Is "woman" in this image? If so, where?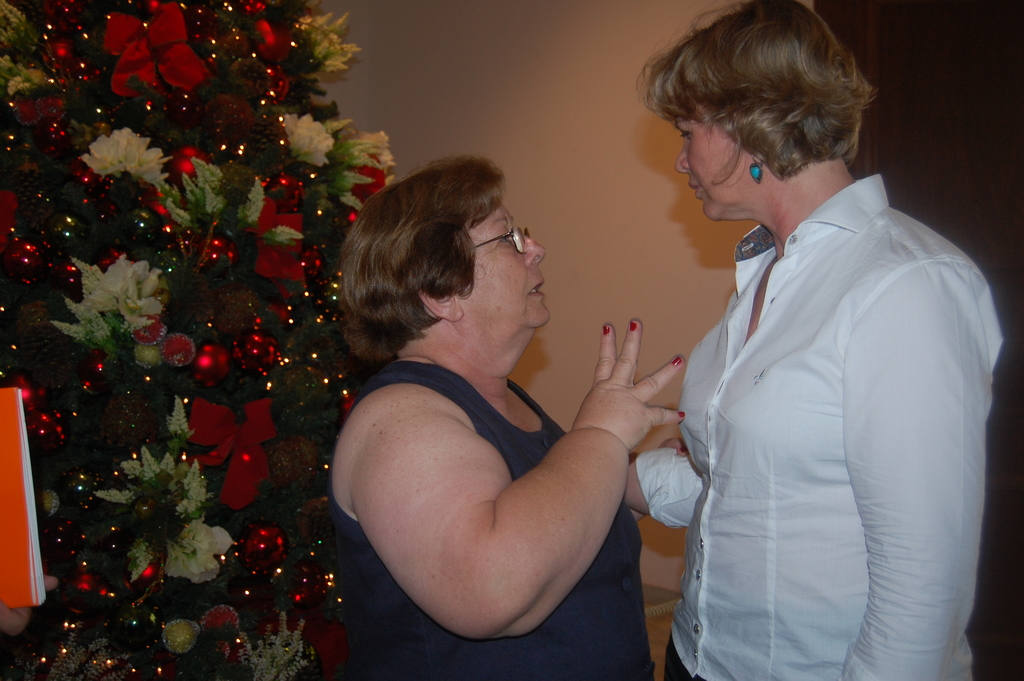
Yes, at select_region(614, 0, 1006, 680).
